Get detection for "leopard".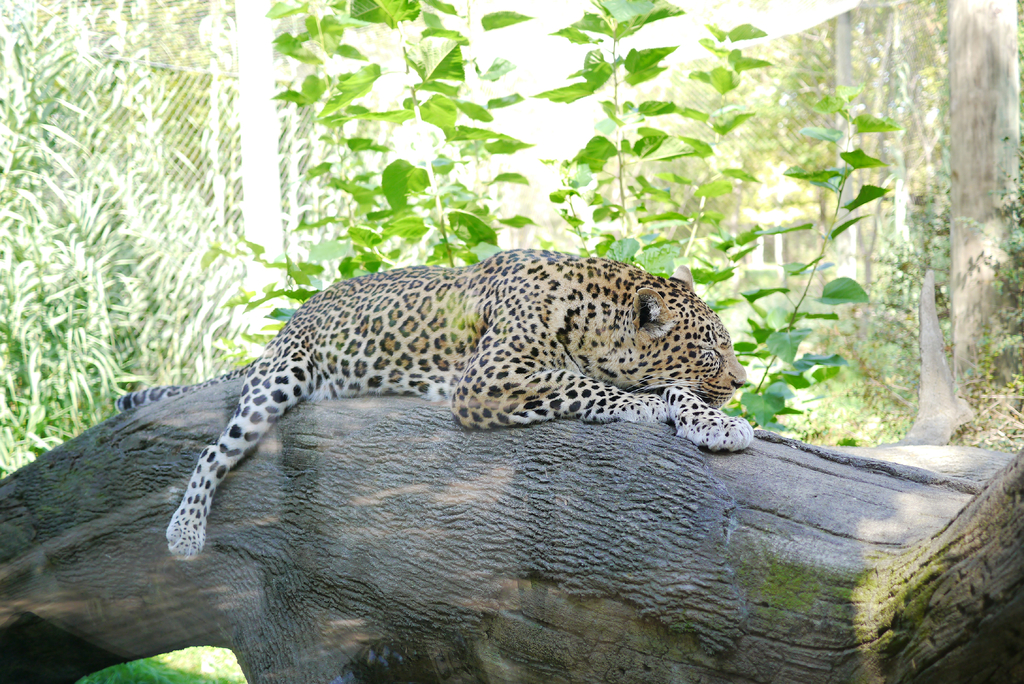
Detection: rect(108, 247, 753, 556).
